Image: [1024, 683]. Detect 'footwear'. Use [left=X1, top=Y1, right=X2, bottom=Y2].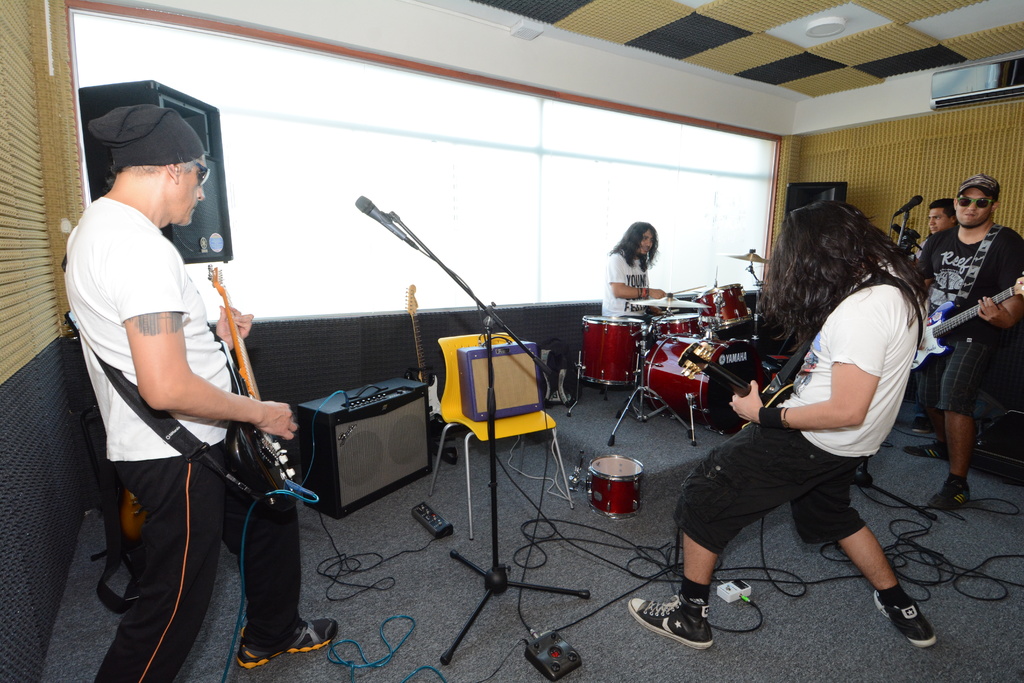
[left=871, top=593, right=927, bottom=643].
